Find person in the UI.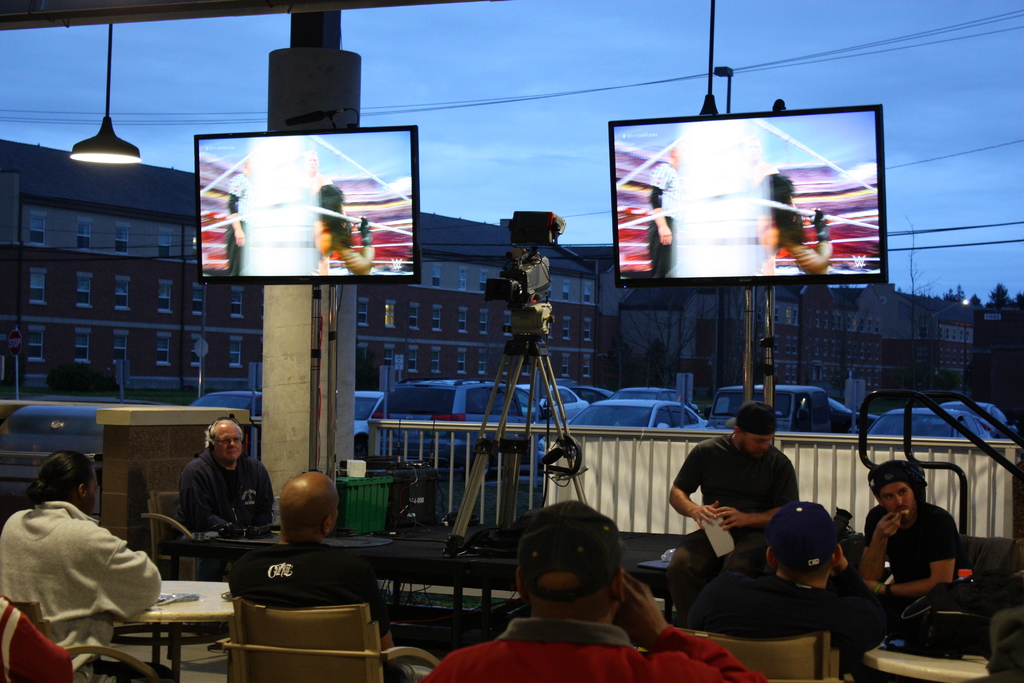
UI element at (left=220, top=160, right=254, bottom=267).
